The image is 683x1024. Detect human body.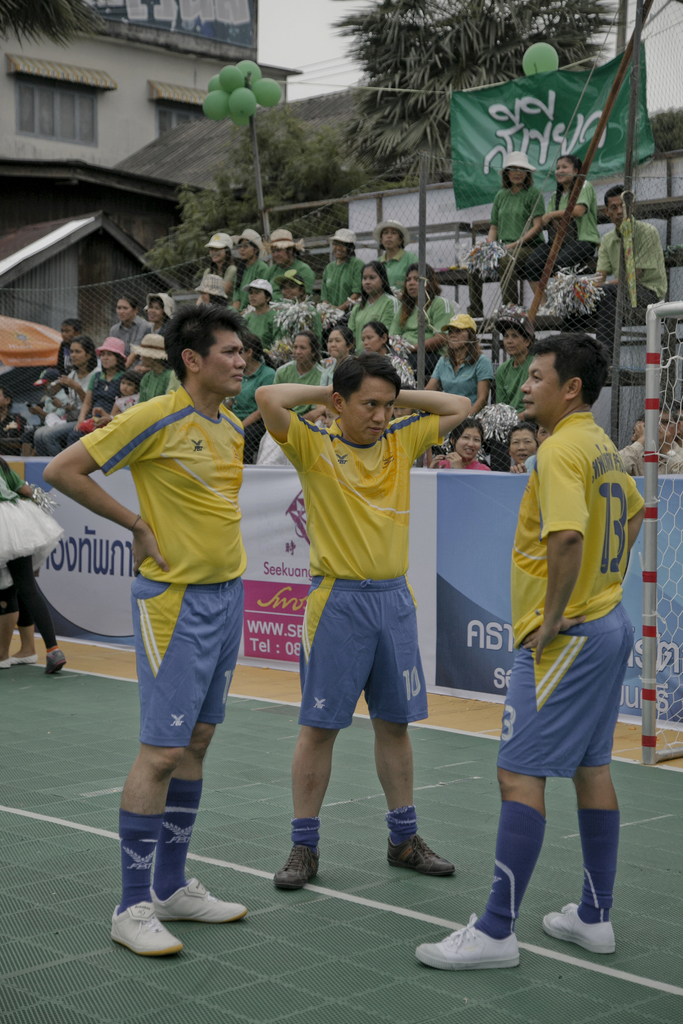
Detection: locate(618, 417, 681, 474).
